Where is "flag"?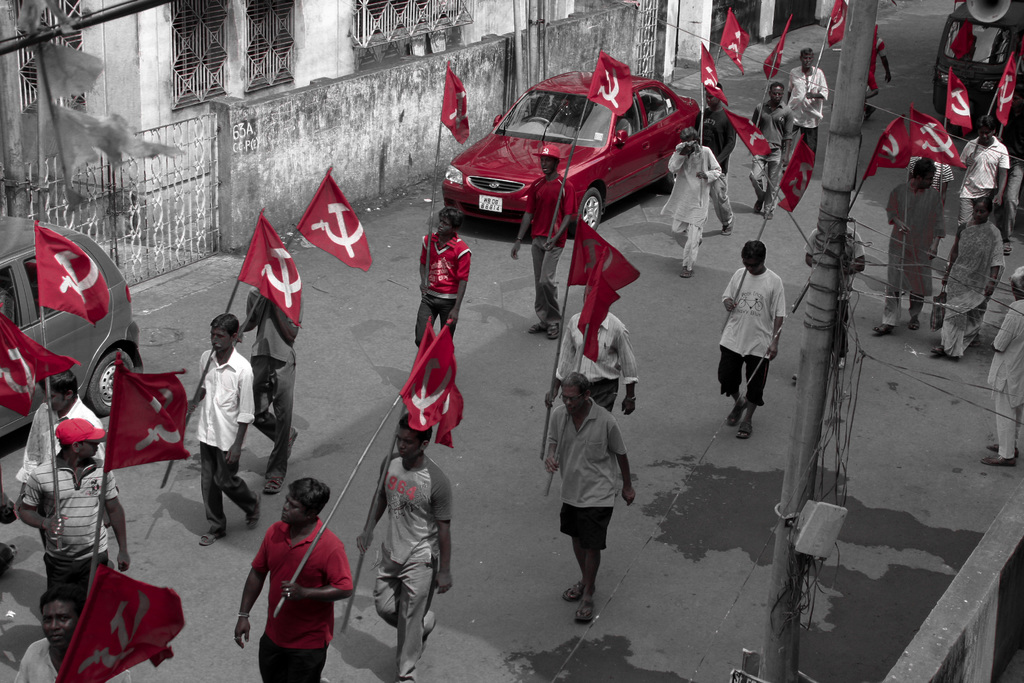
select_region(873, 108, 919, 167).
